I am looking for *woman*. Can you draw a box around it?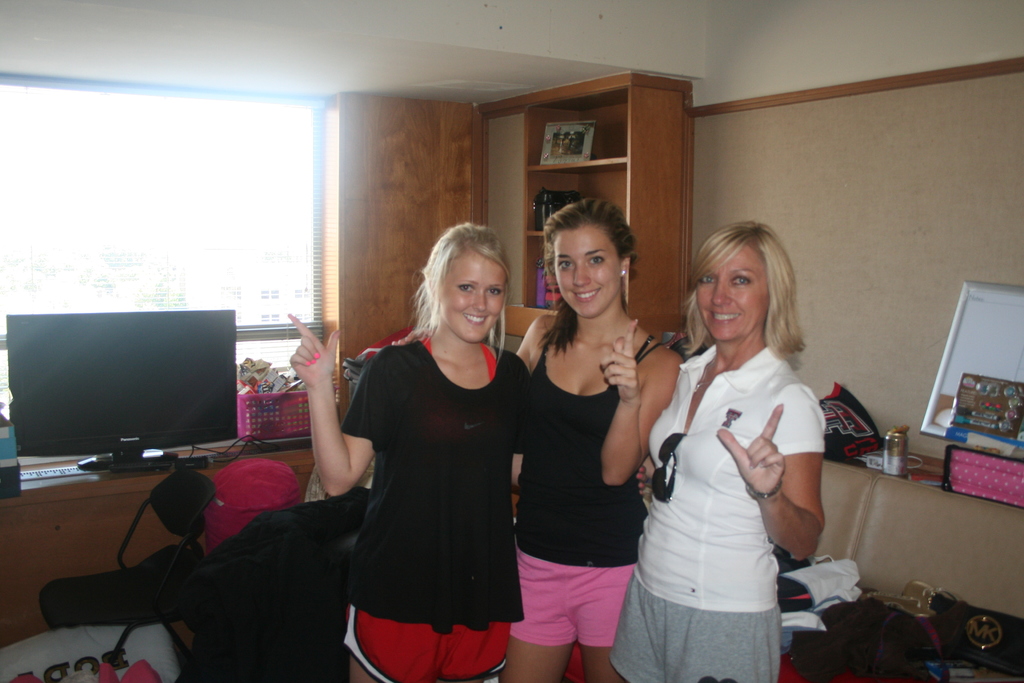
Sure, the bounding box is 511, 200, 688, 682.
